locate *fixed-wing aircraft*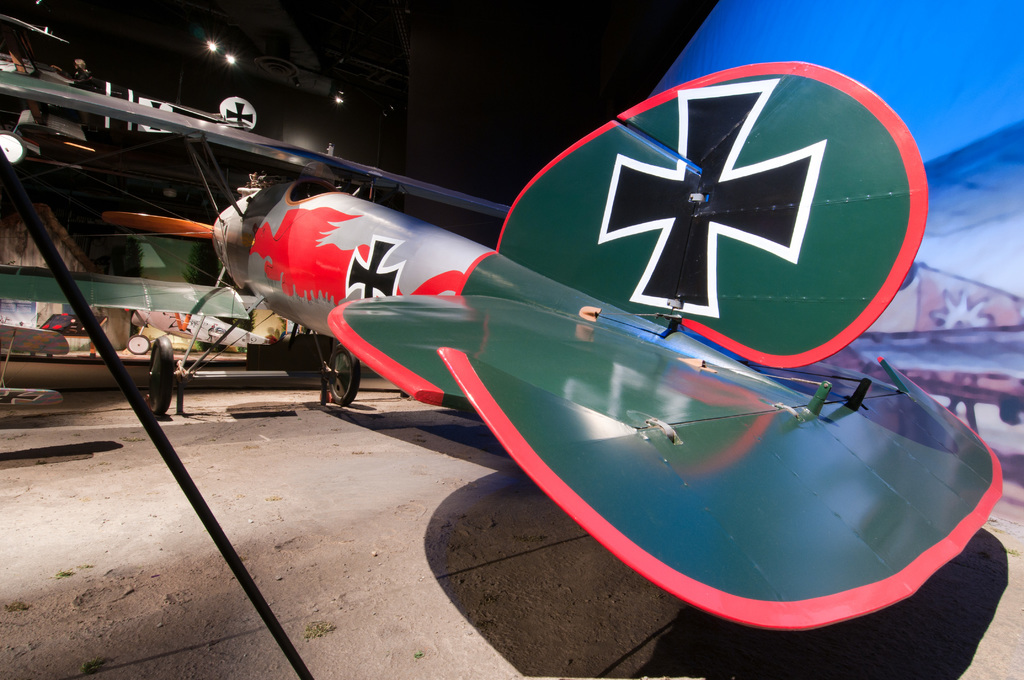
region(89, 60, 1001, 619)
